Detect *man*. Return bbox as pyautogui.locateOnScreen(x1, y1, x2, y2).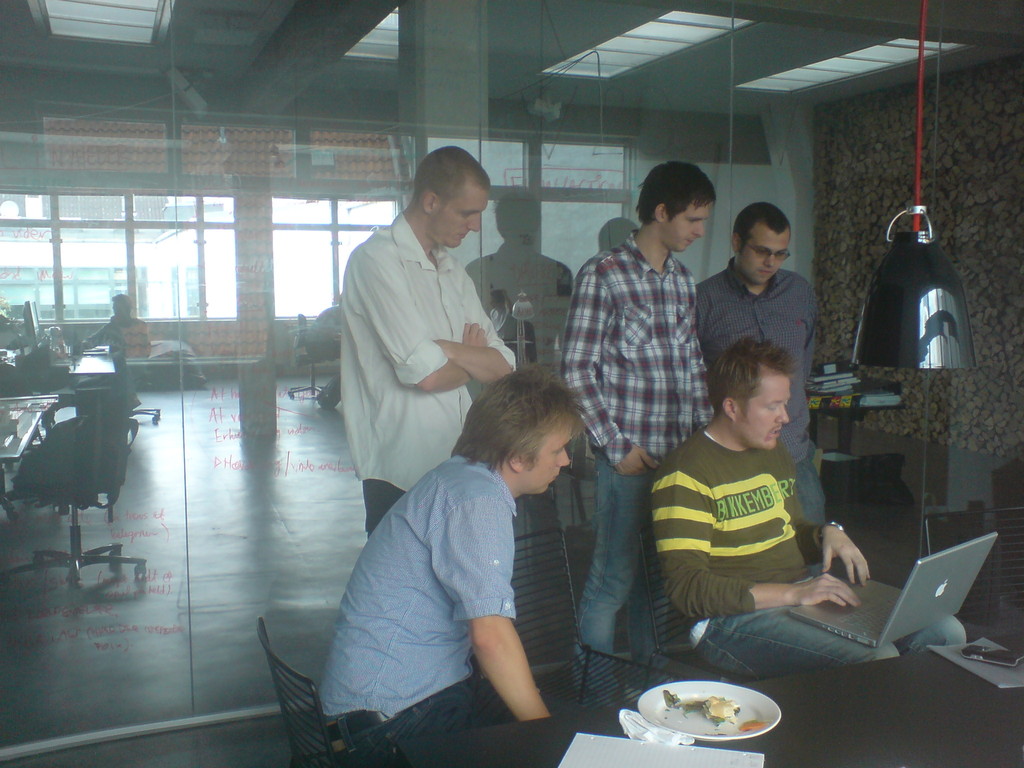
pyautogui.locateOnScreen(561, 164, 728, 699).
